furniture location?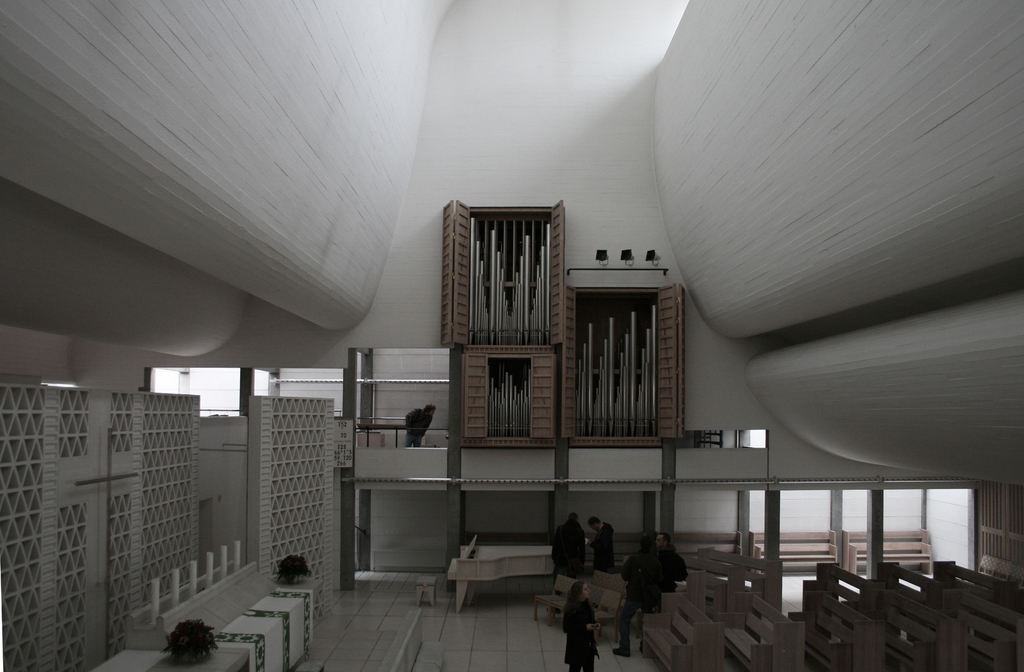
Rect(356, 422, 404, 447)
